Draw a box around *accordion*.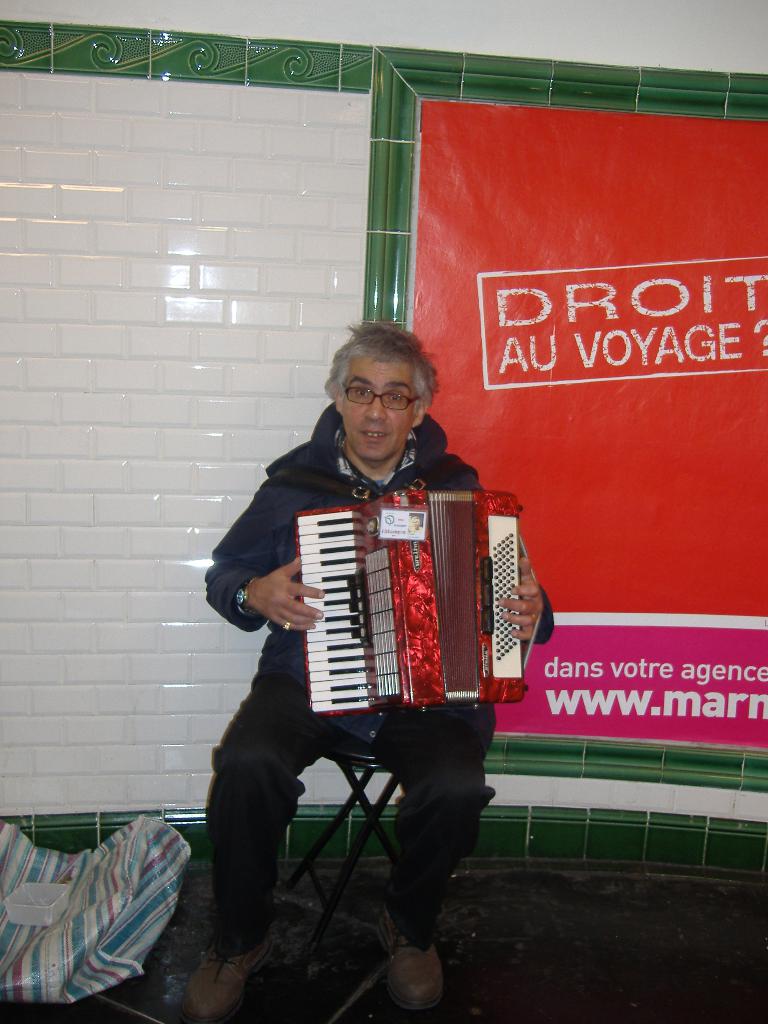
select_region(272, 477, 536, 746).
